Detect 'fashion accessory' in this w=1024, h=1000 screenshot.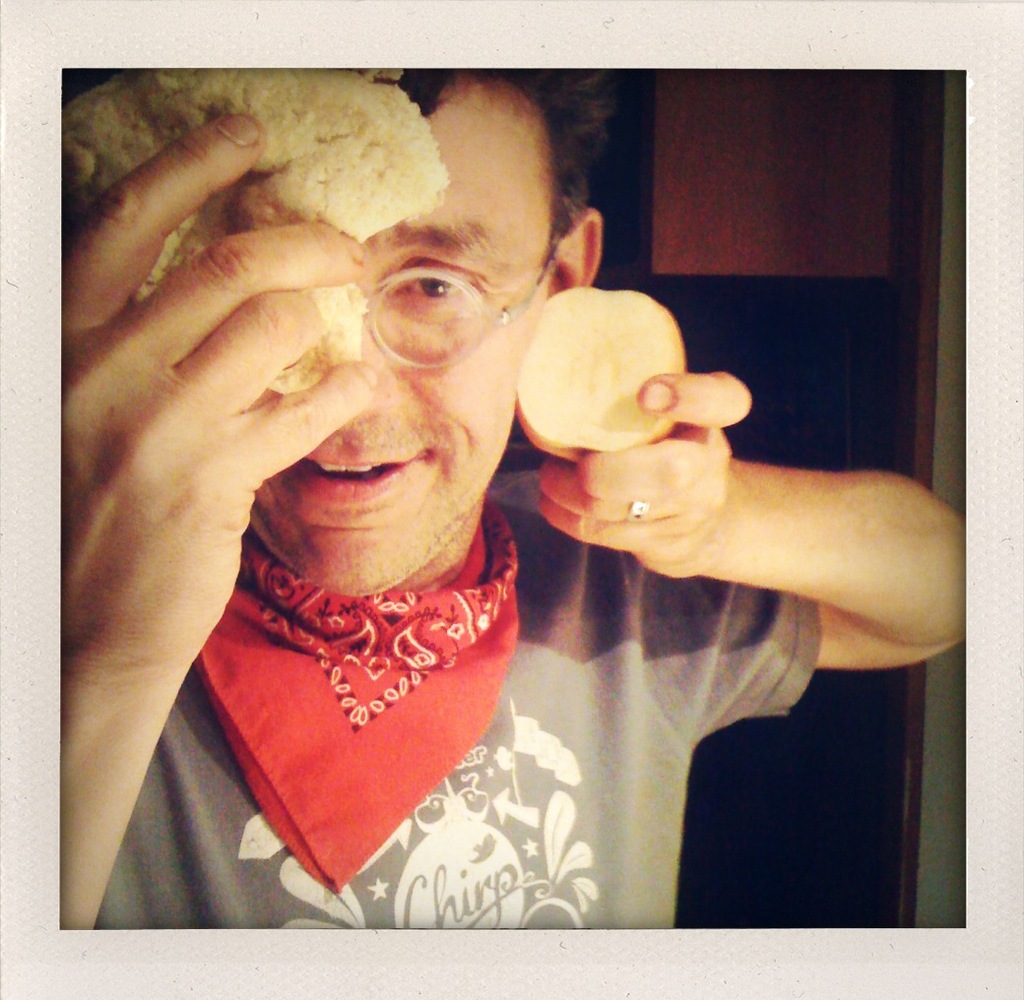
Detection: Rect(186, 491, 522, 894).
